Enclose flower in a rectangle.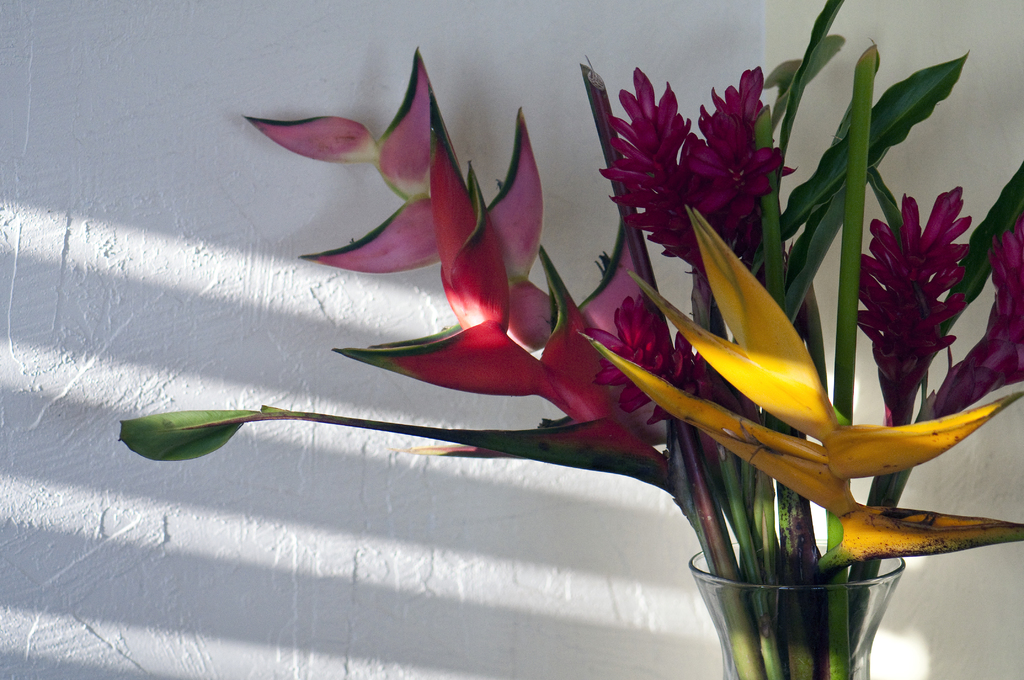
{"left": 691, "top": 72, "right": 791, "bottom": 256}.
